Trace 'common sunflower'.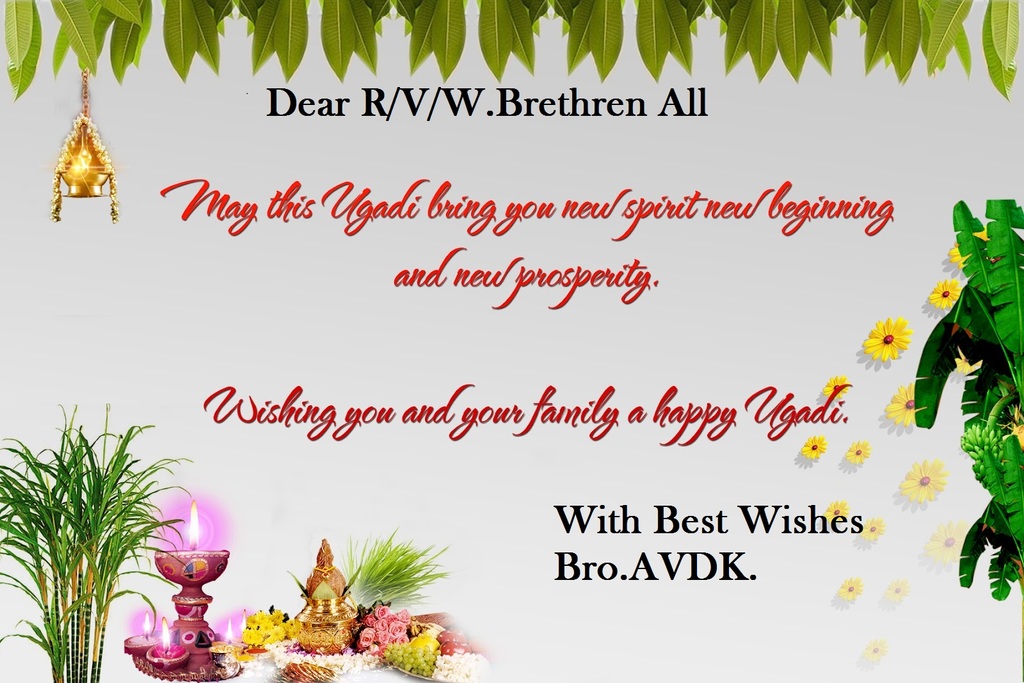
Traced to (926, 281, 966, 310).
